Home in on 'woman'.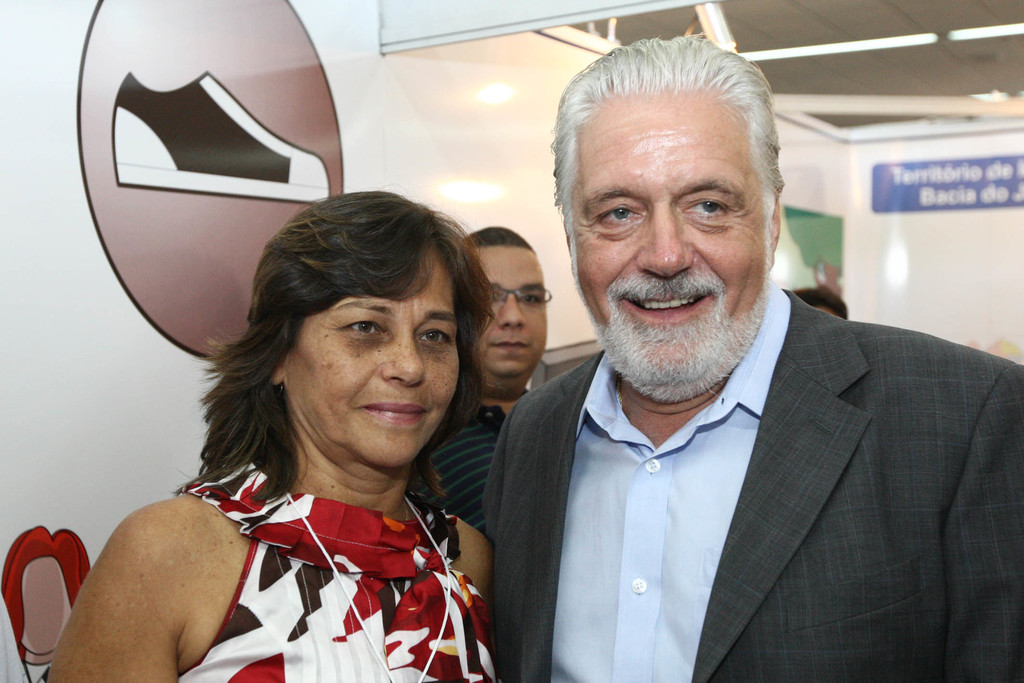
Homed in at box(100, 179, 541, 682).
